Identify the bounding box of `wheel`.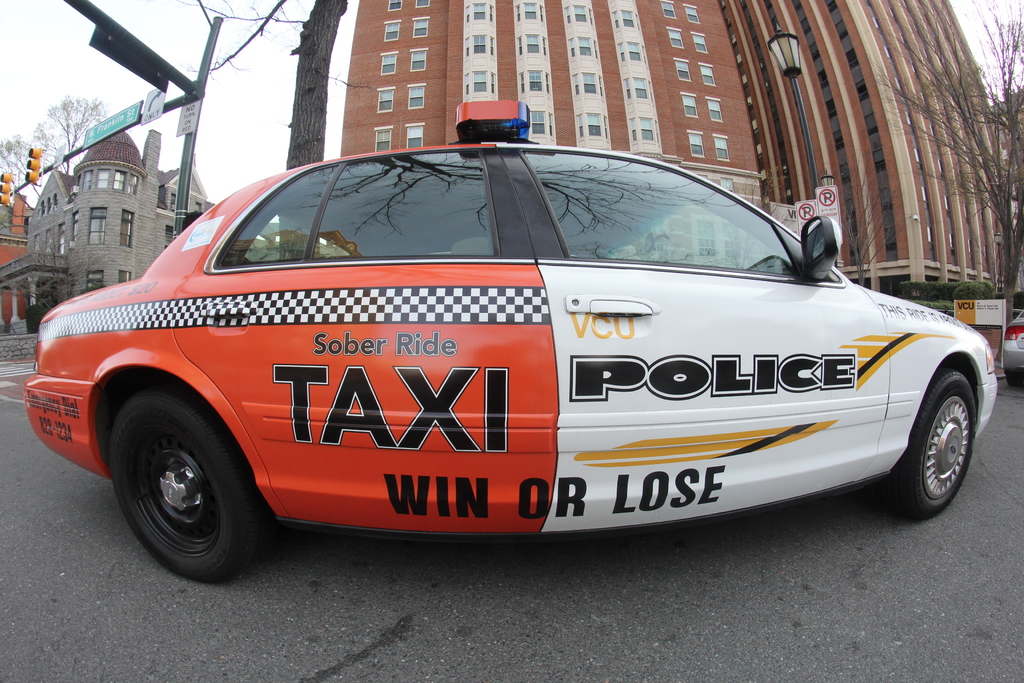
{"x1": 1009, "y1": 370, "x2": 1023, "y2": 393}.
